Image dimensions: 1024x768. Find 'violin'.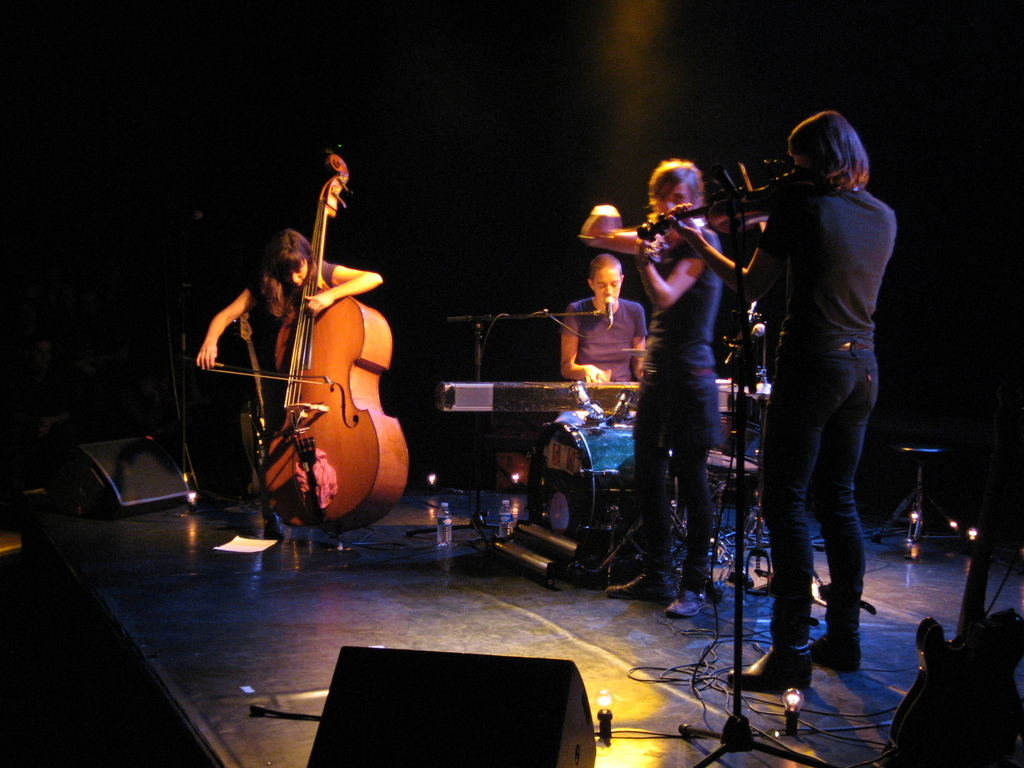
left=636, top=160, right=830, bottom=235.
